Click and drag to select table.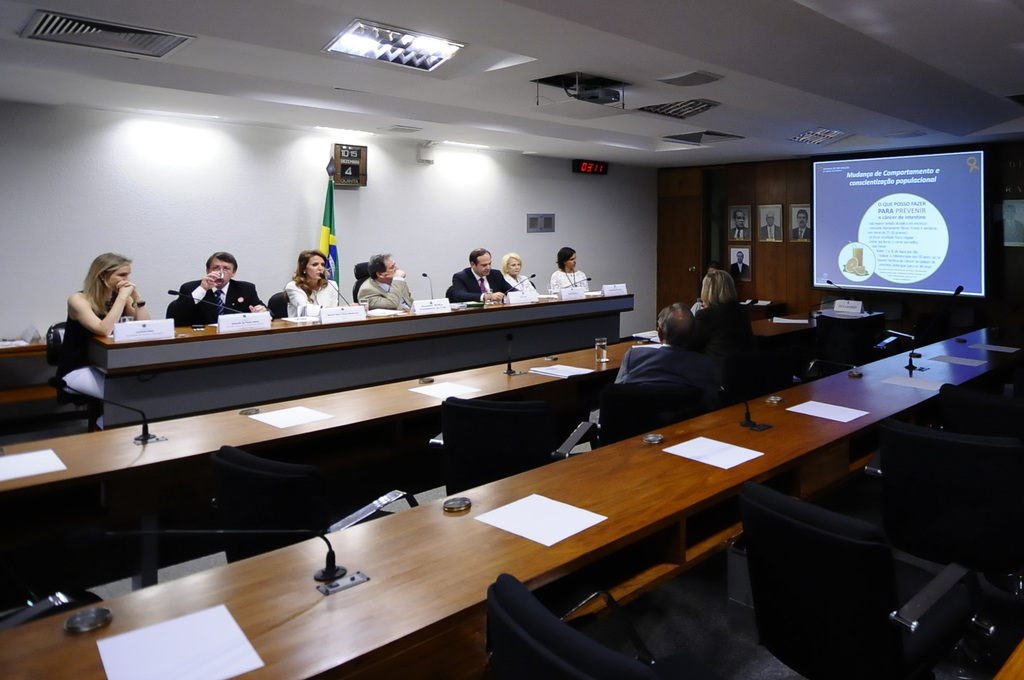
Selection: {"x1": 992, "y1": 642, "x2": 1023, "y2": 679}.
